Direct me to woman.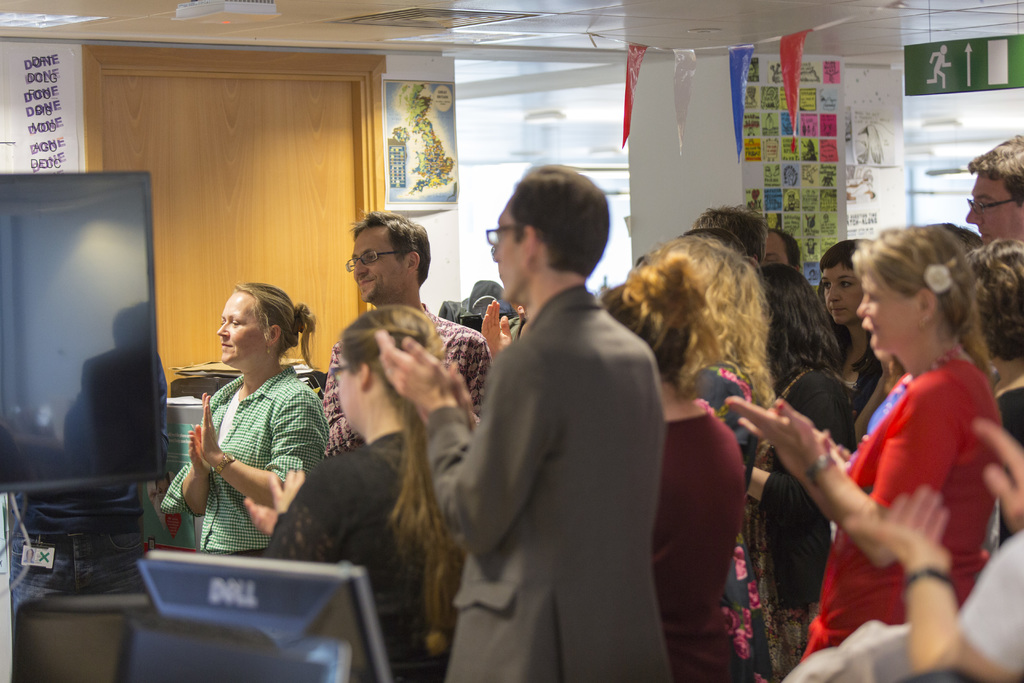
Direction: [160,282,326,554].
